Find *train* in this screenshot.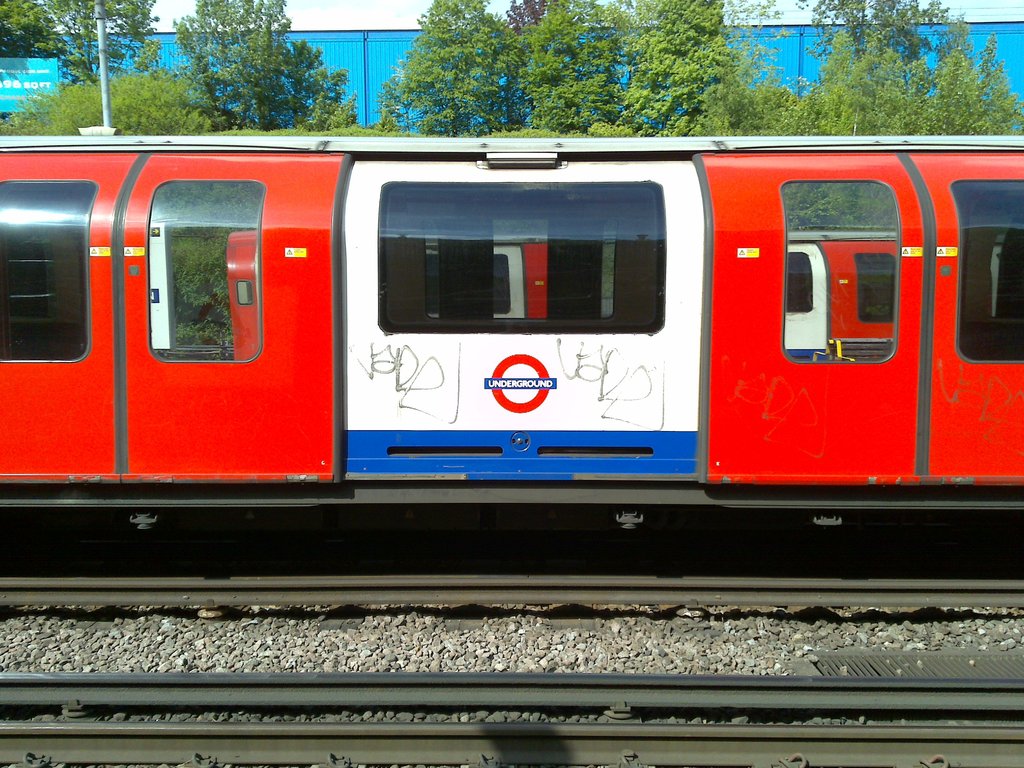
The bounding box for *train* is detection(0, 135, 1023, 580).
